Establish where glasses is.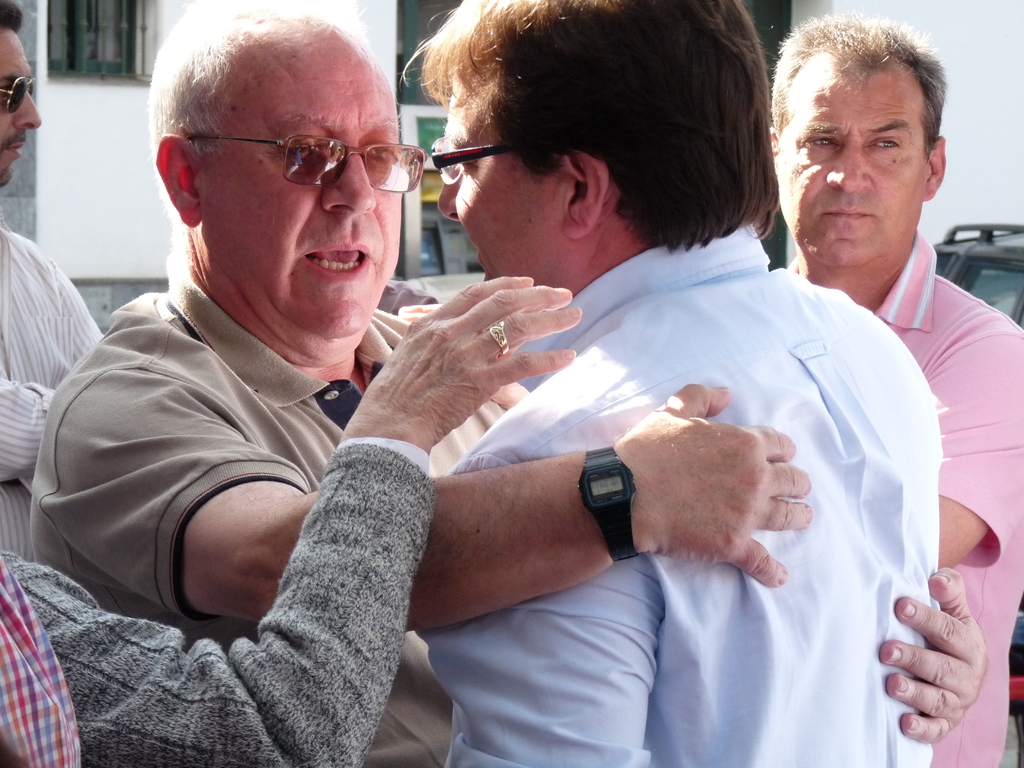
Established at box=[186, 136, 428, 194].
